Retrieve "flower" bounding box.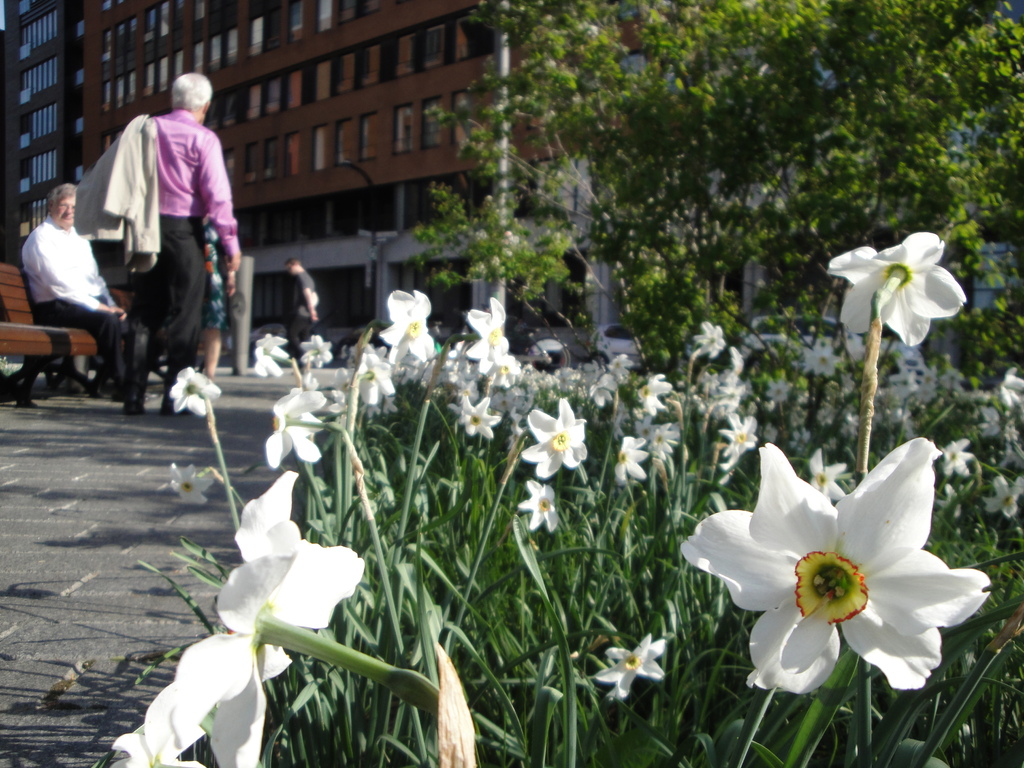
Bounding box: locate(690, 320, 726, 357).
